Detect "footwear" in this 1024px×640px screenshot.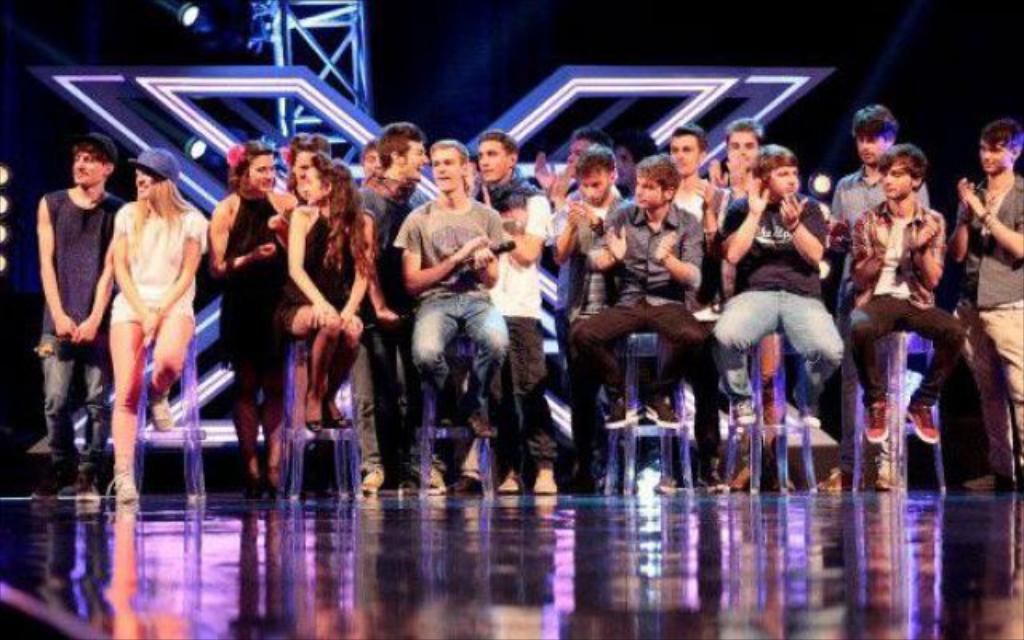
Detection: (left=795, top=402, right=822, bottom=427).
